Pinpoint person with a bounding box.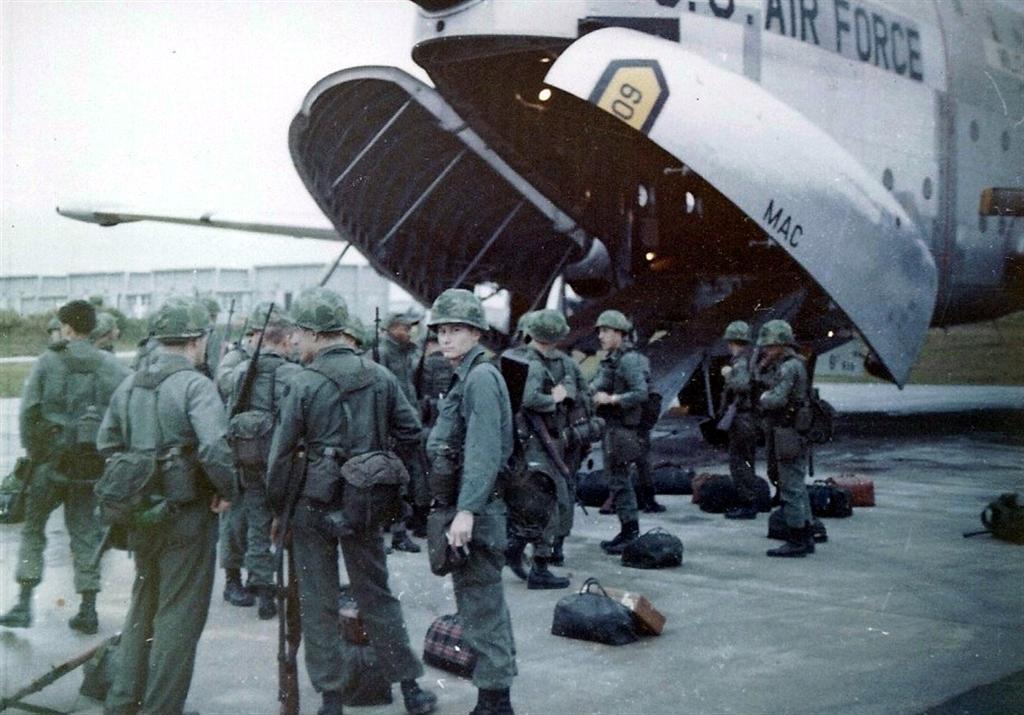
<region>41, 317, 63, 348</region>.
